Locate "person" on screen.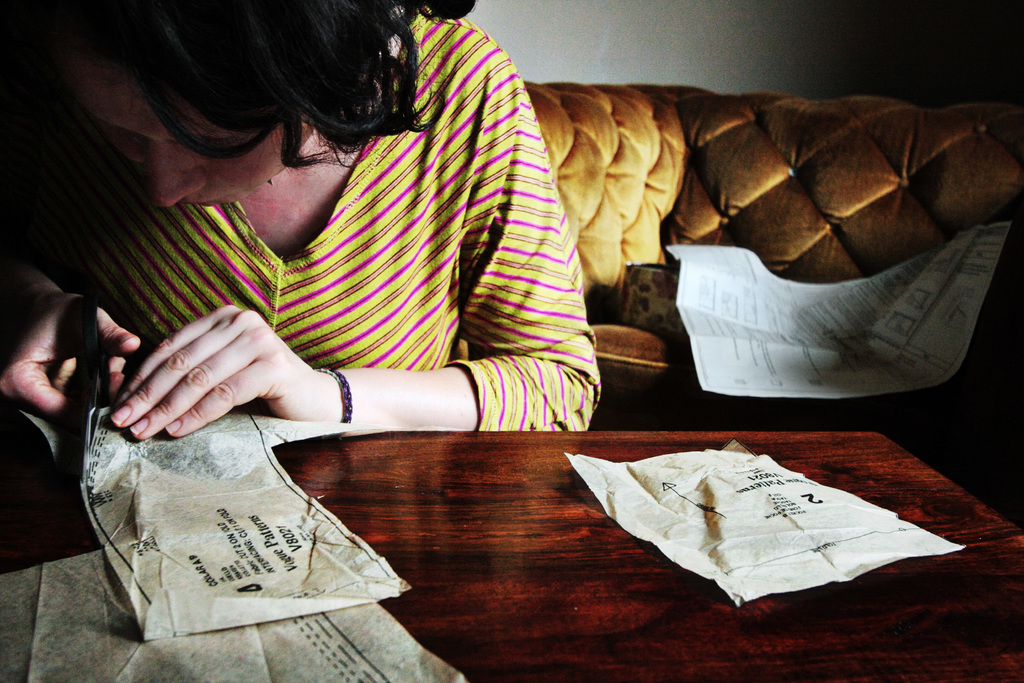
On screen at x1=0, y1=0, x2=601, y2=436.
